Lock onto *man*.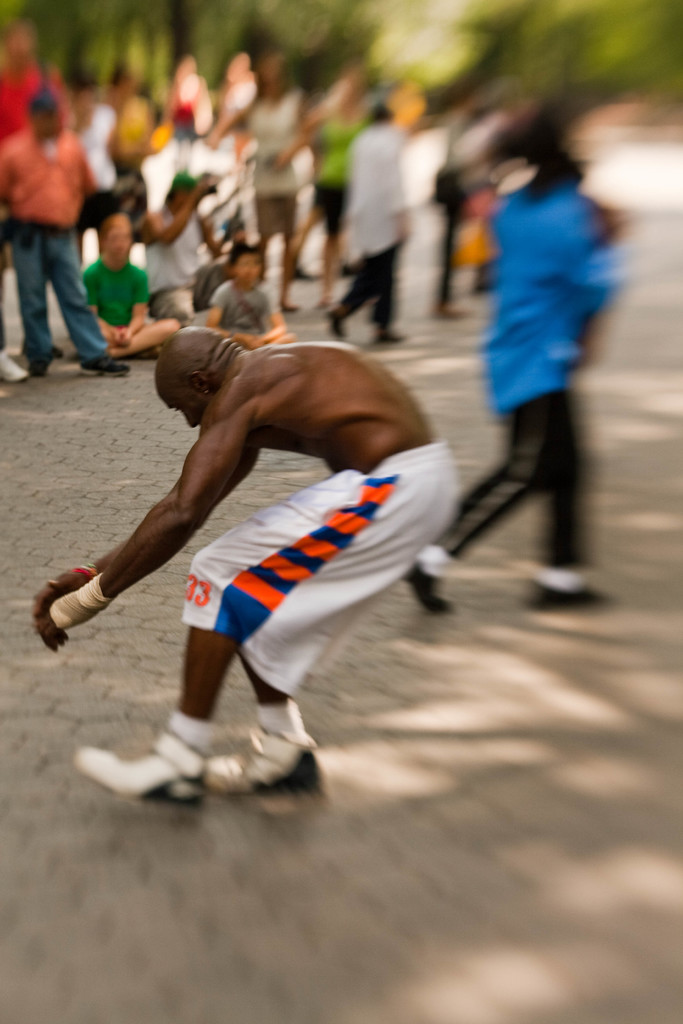
Locked: [left=0, top=93, right=126, bottom=358].
